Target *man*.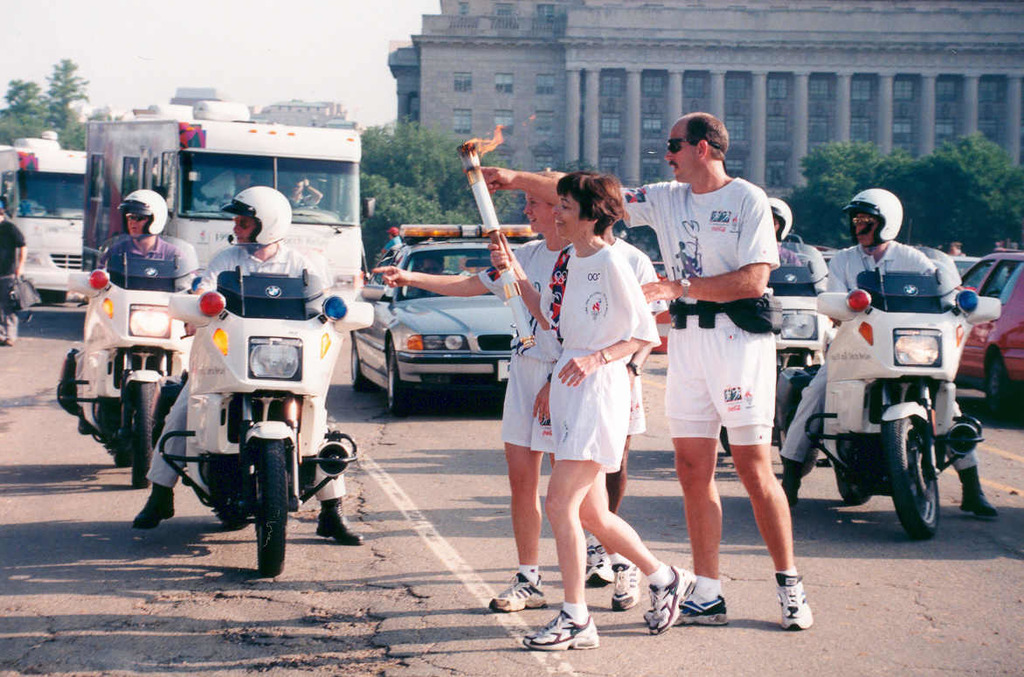
Target region: (469,106,808,635).
